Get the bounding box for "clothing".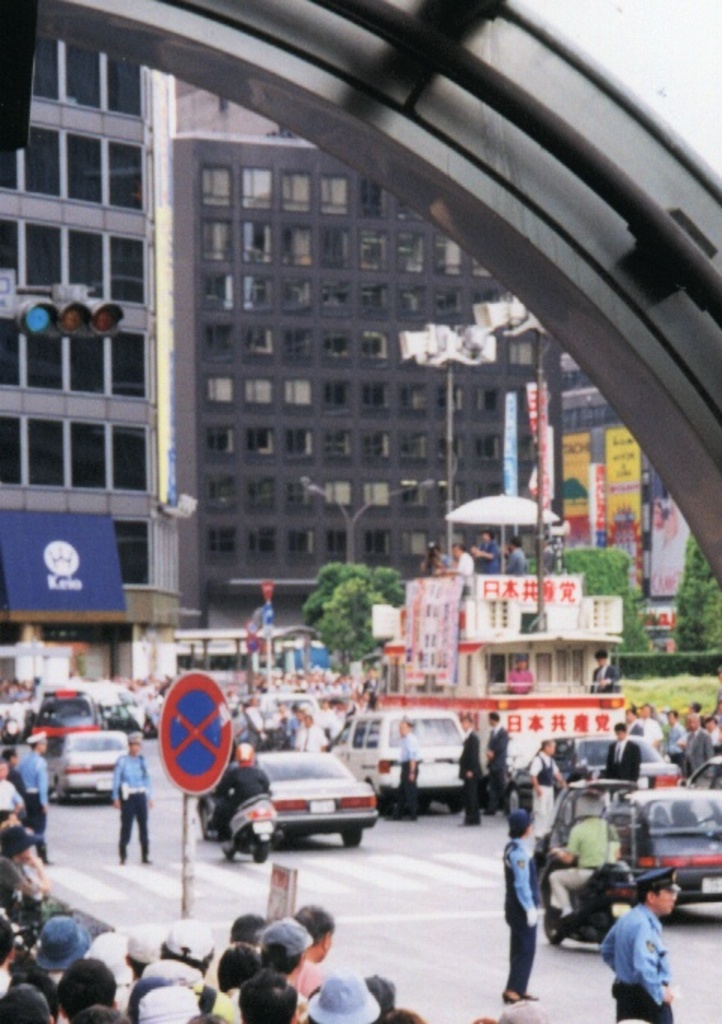
[454, 734, 489, 827].
